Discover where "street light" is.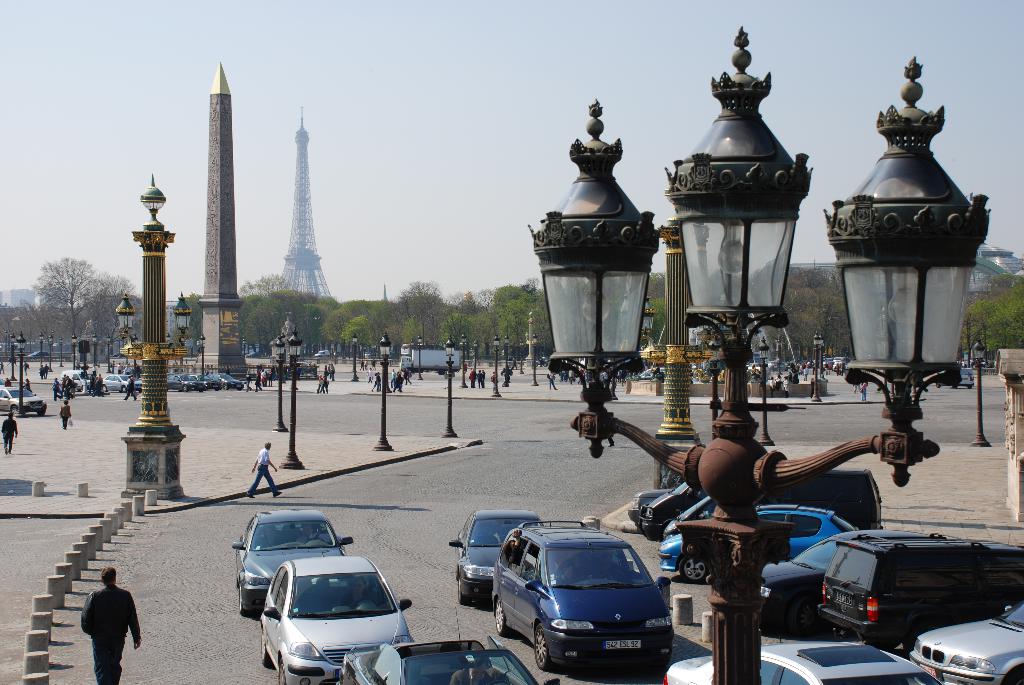
Discovered at Rect(442, 333, 457, 439).
